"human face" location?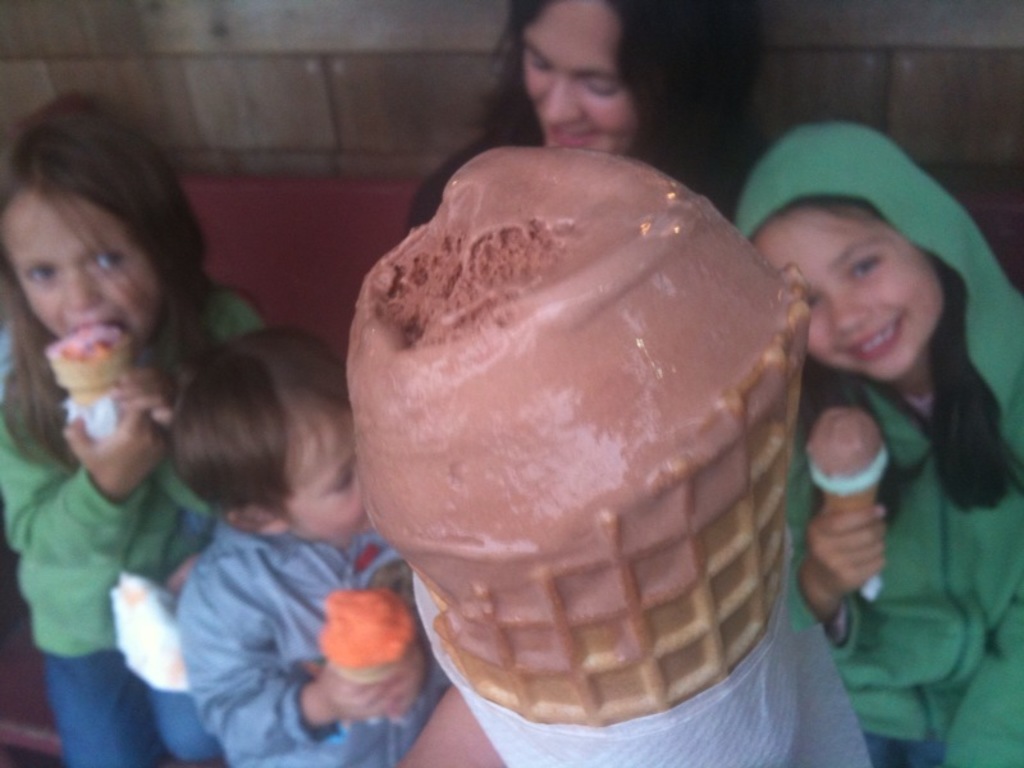
[520, 0, 641, 155]
